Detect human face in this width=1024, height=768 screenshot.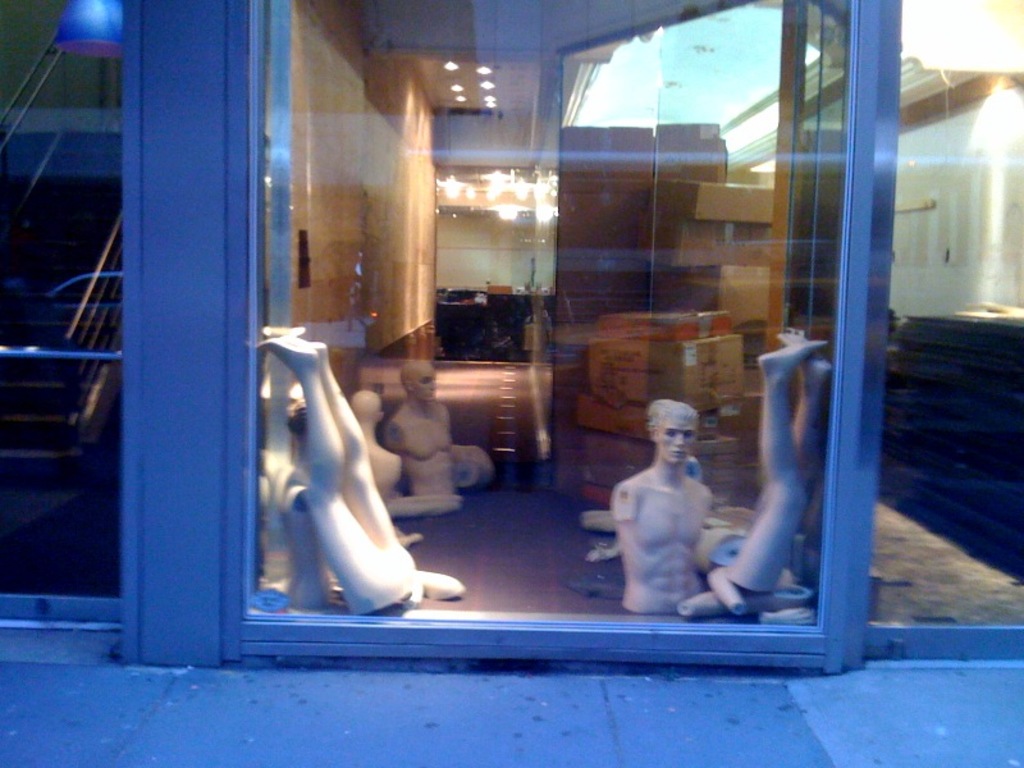
Detection: rect(658, 419, 694, 463).
